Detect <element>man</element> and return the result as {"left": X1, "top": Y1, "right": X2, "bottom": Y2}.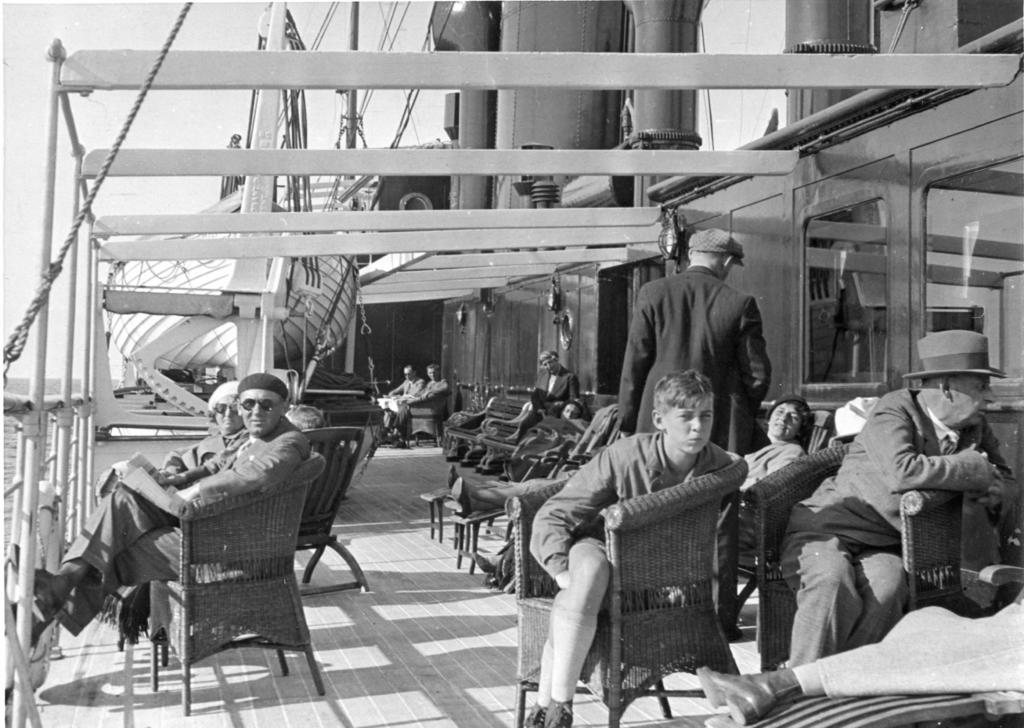
{"left": 392, "top": 366, "right": 430, "bottom": 394}.
